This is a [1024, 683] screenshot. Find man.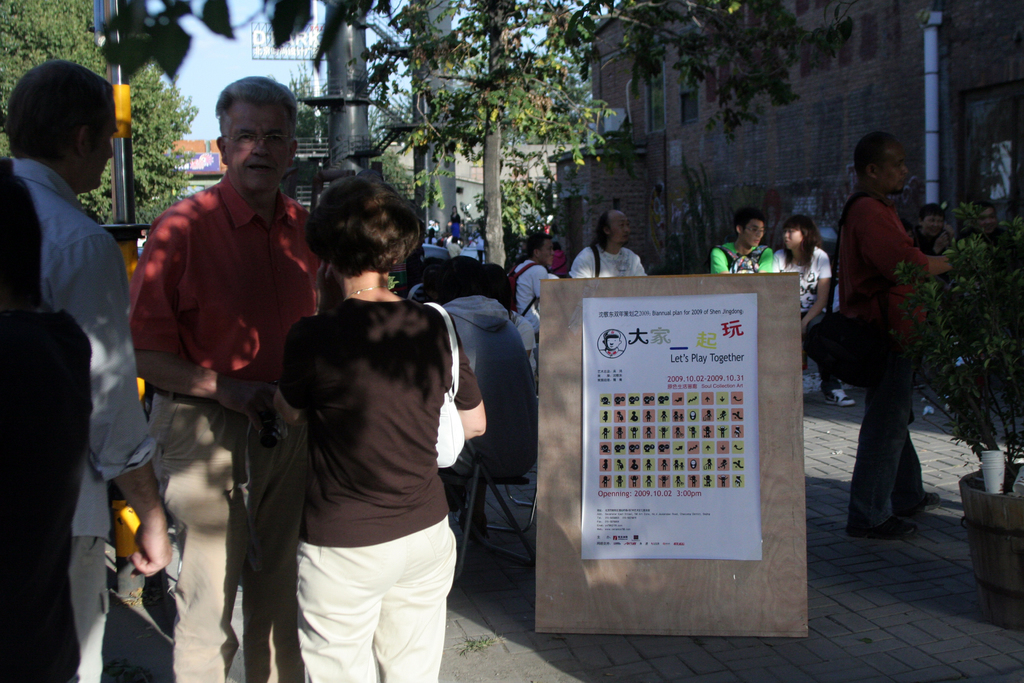
Bounding box: (x1=143, y1=81, x2=334, y2=682).
